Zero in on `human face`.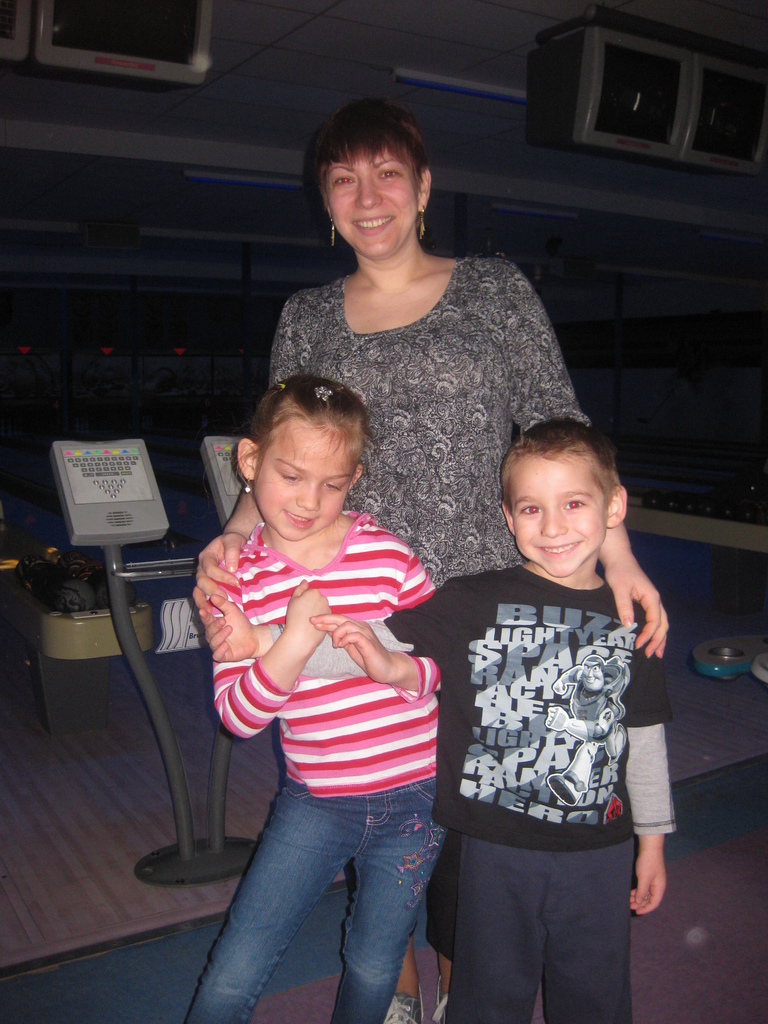
Zeroed in: x1=318 y1=147 x2=415 y2=255.
